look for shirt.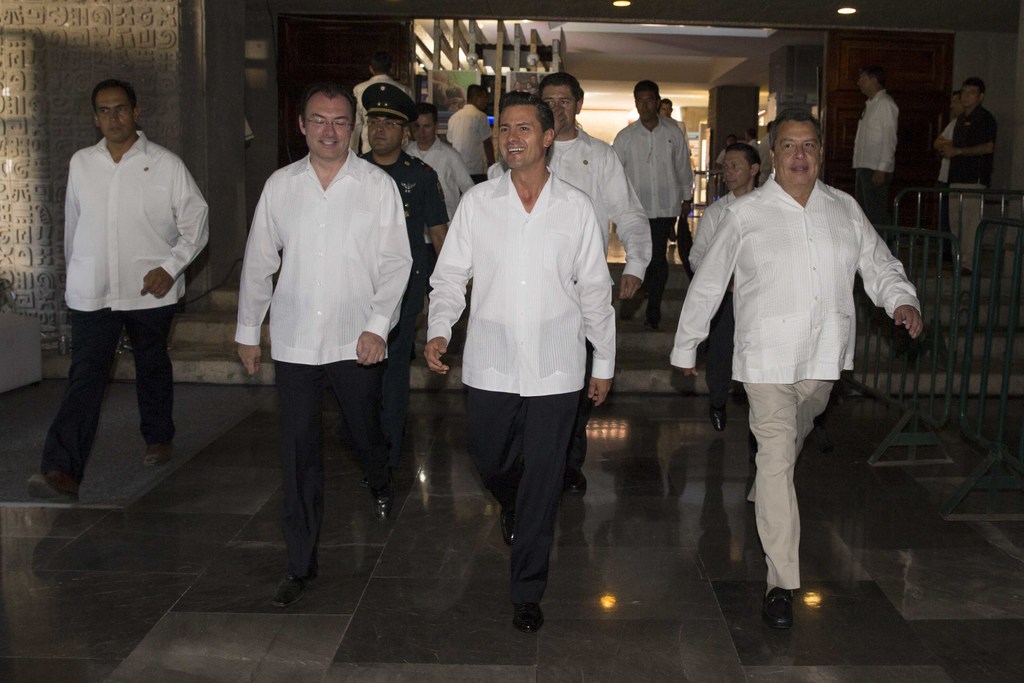
Found: x1=486, y1=126, x2=652, y2=280.
